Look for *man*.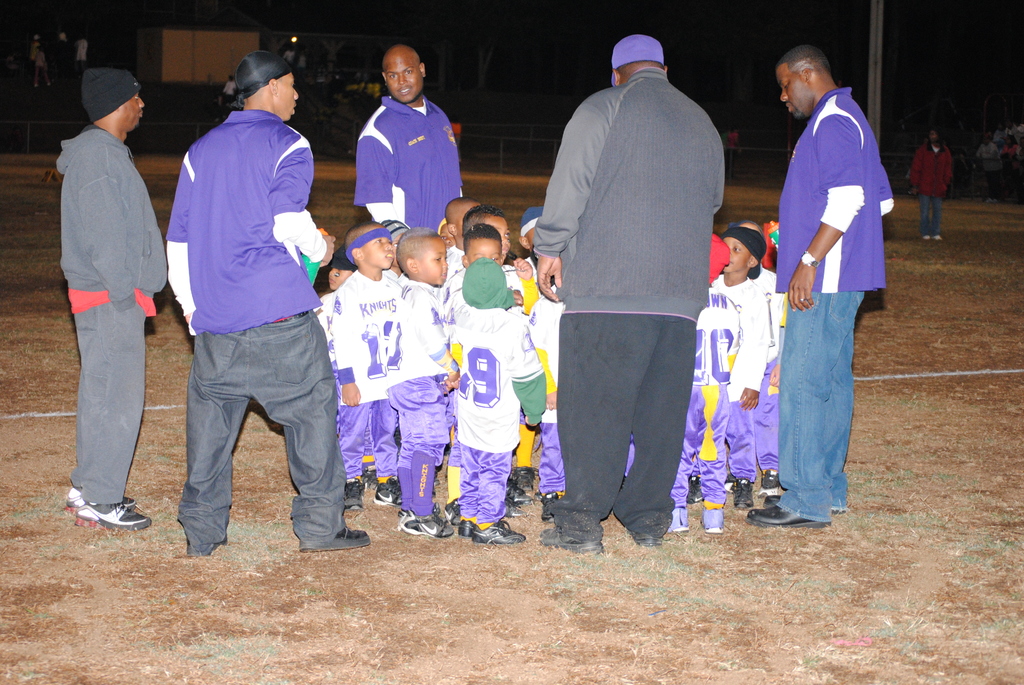
Found: 748,43,893,530.
